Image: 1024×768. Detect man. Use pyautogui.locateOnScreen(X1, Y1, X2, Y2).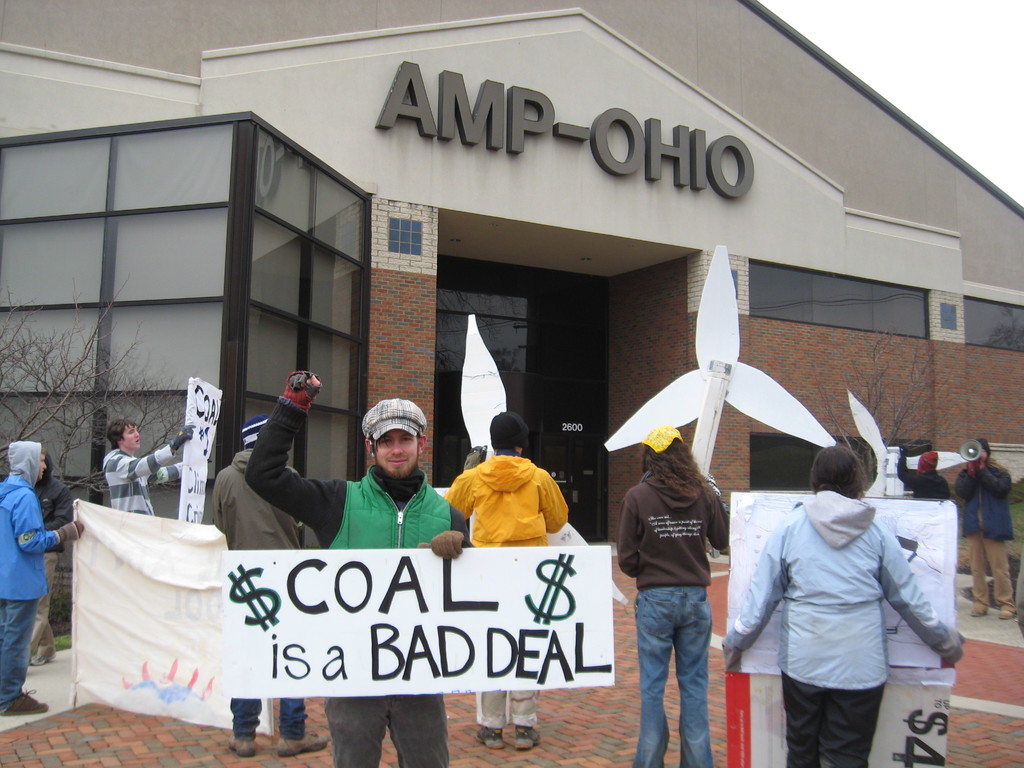
pyautogui.locateOnScreen(245, 399, 471, 765).
